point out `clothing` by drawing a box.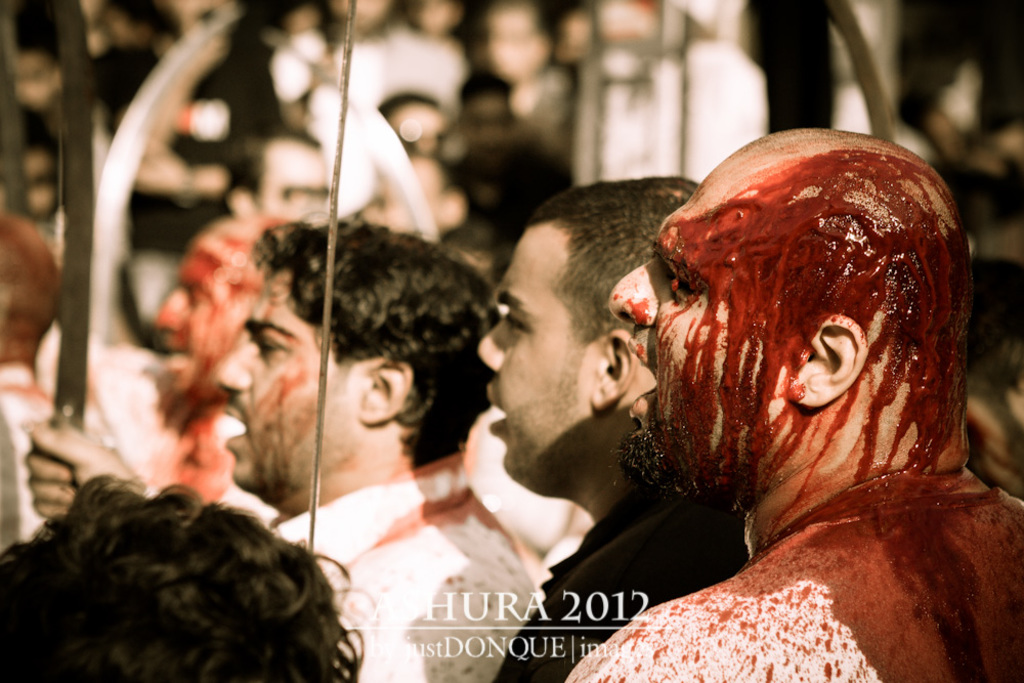
(left=263, top=449, right=539, bottom=682).
